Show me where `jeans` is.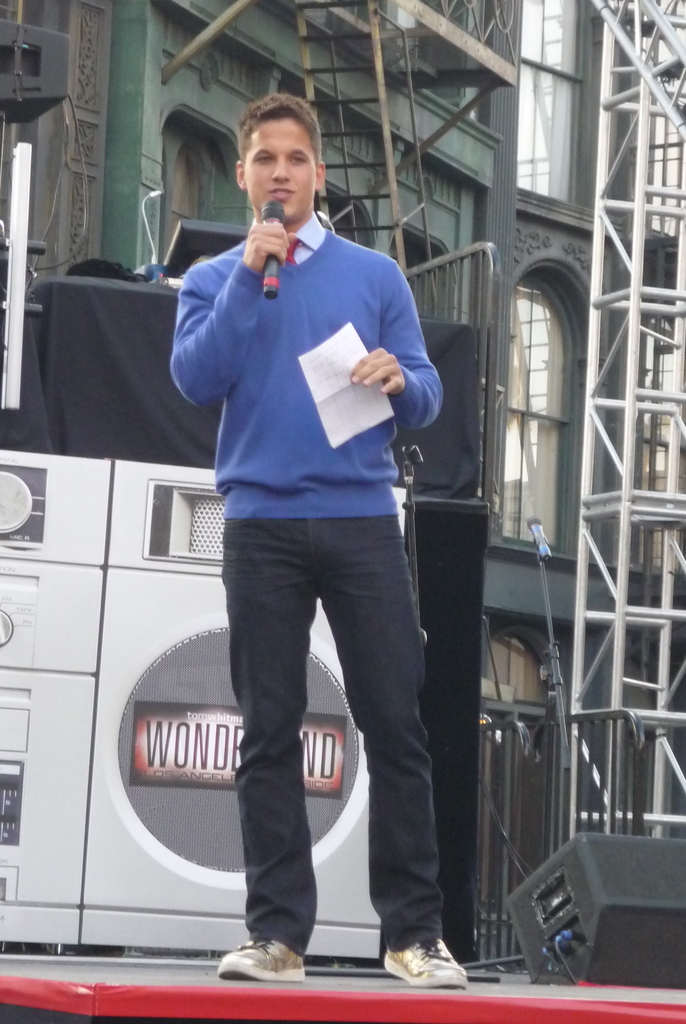
`jeans` is at bbox=[217, 518, 445, 954].
